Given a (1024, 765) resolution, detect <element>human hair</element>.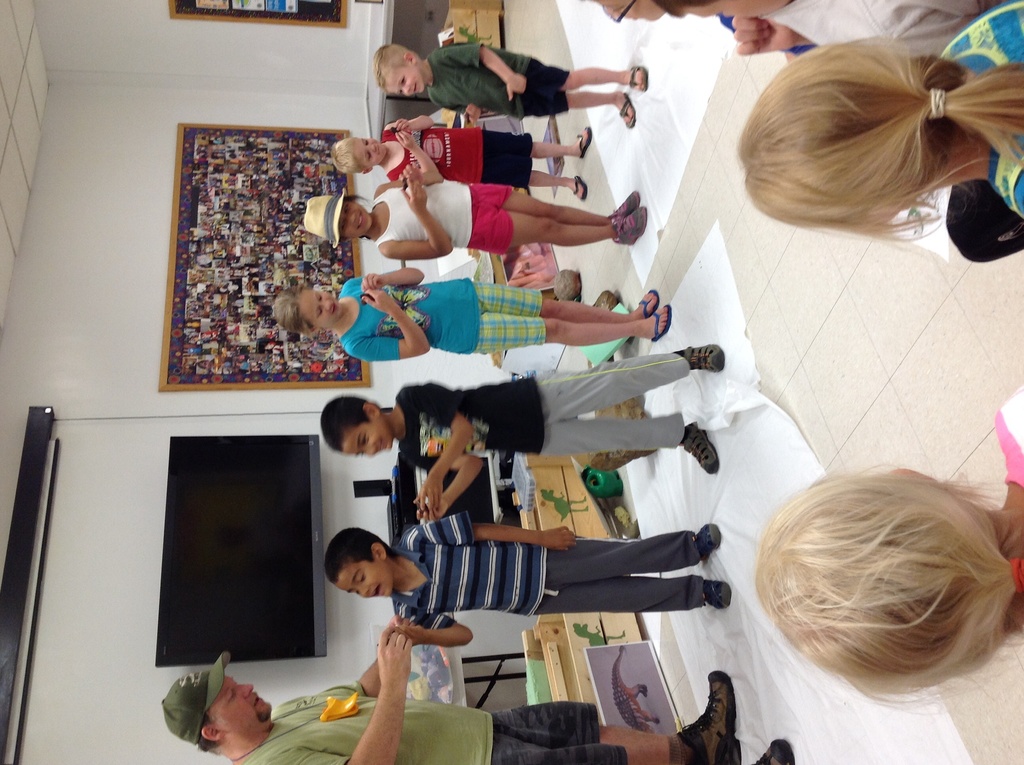
l=322, t=530, r=397, b=592.
